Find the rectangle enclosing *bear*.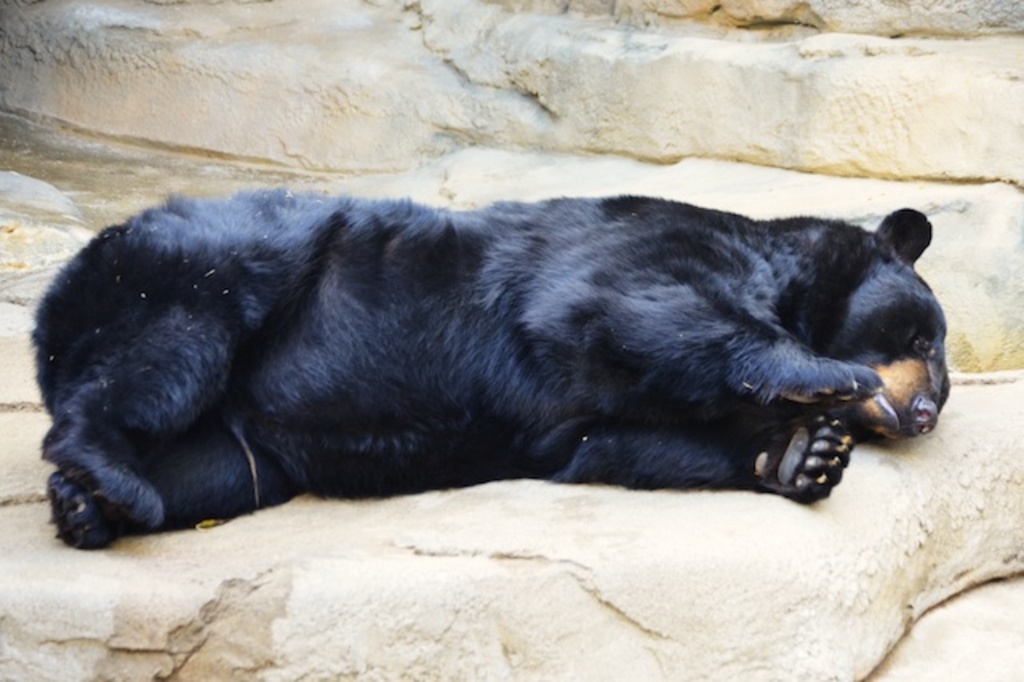
region(30, 184, 947, 549).
